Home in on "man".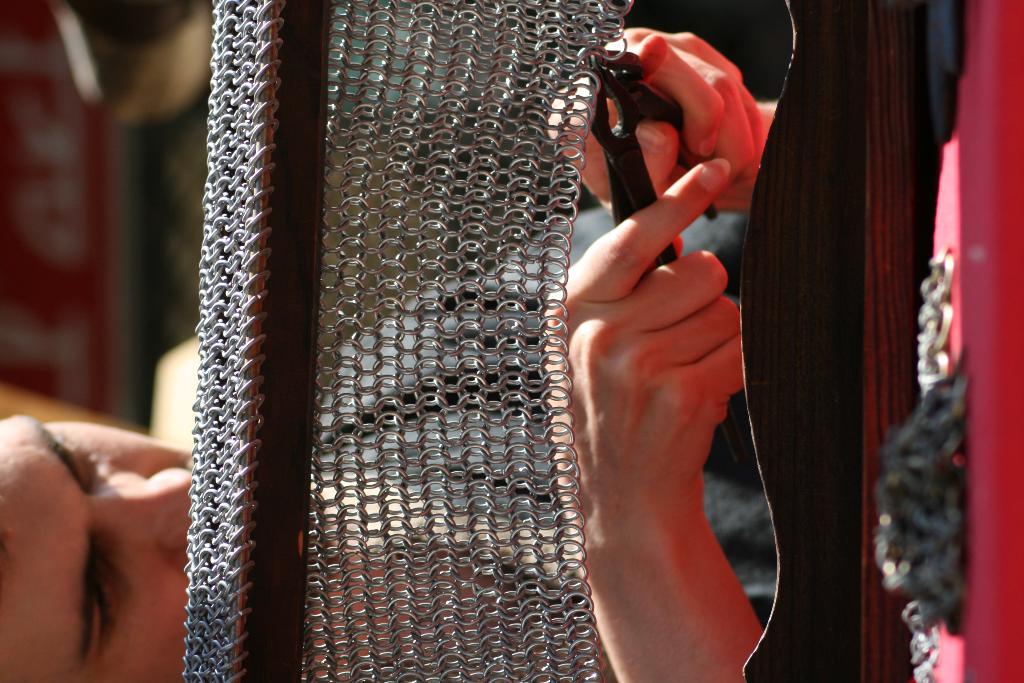
Homed in at {"x1": 0, "y1": 0, "x2": 761, "y2": 682}.
